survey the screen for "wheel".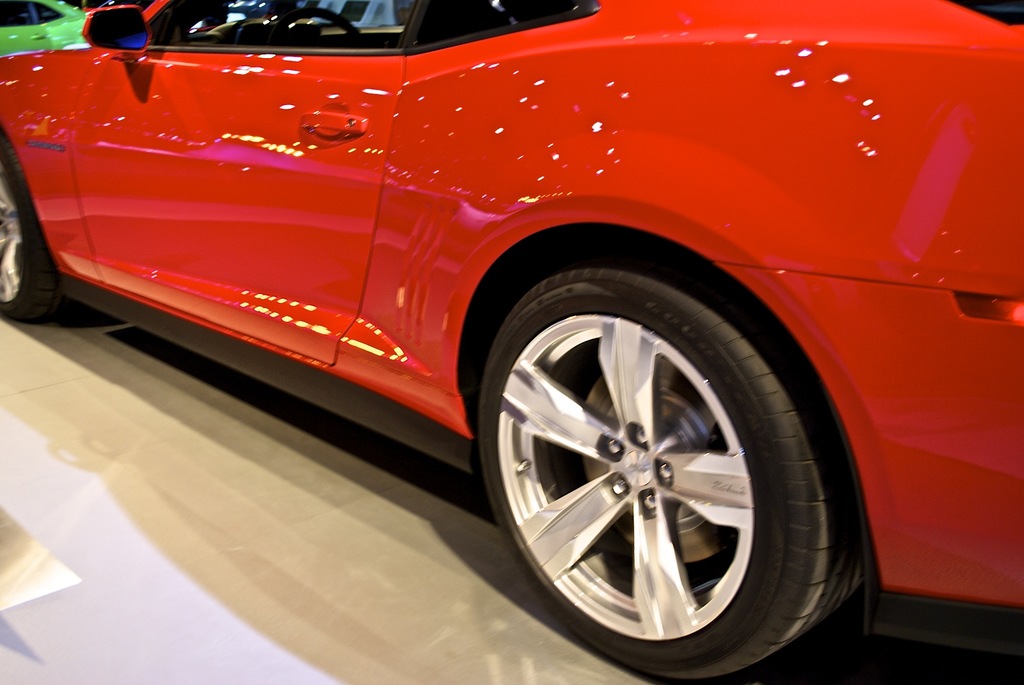
Survey found: [x1=0, y1=141, x2=59, y2=319].
